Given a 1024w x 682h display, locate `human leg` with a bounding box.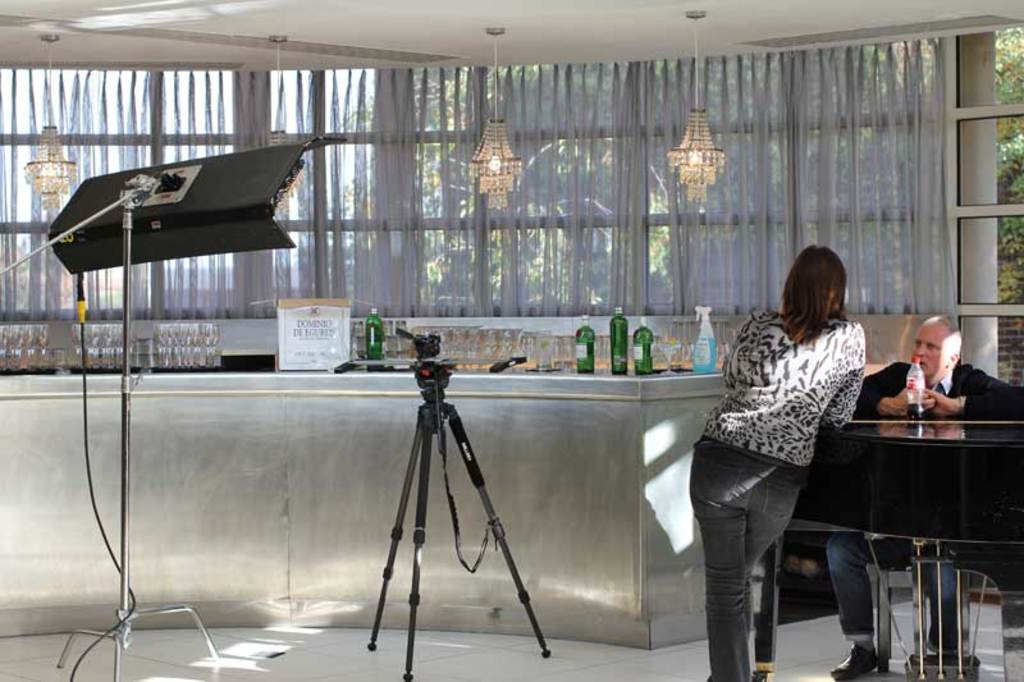
Located: [746, 471, 813, 573].
